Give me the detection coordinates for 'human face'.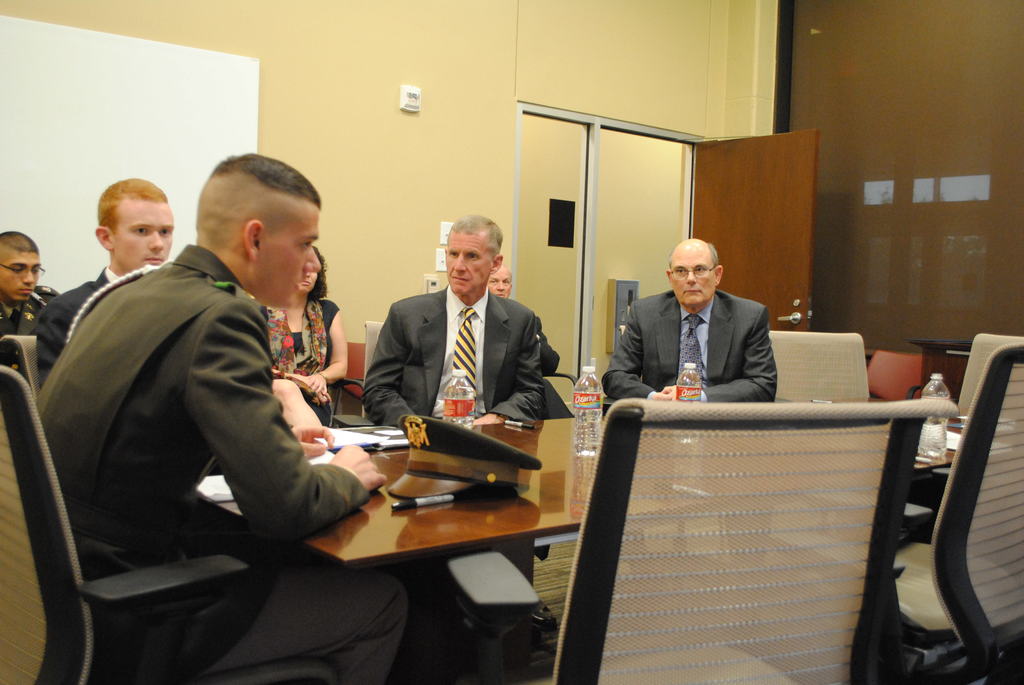
<region>485, 262, 513, 298</region>.
